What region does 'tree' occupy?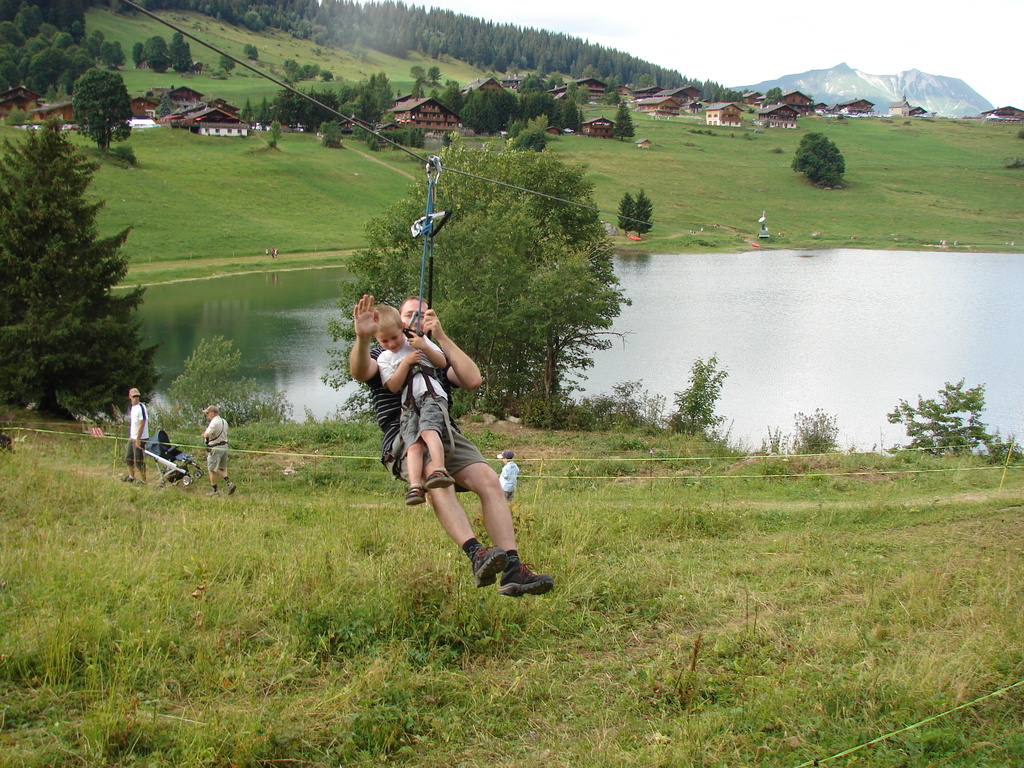
795,130,843,186.
